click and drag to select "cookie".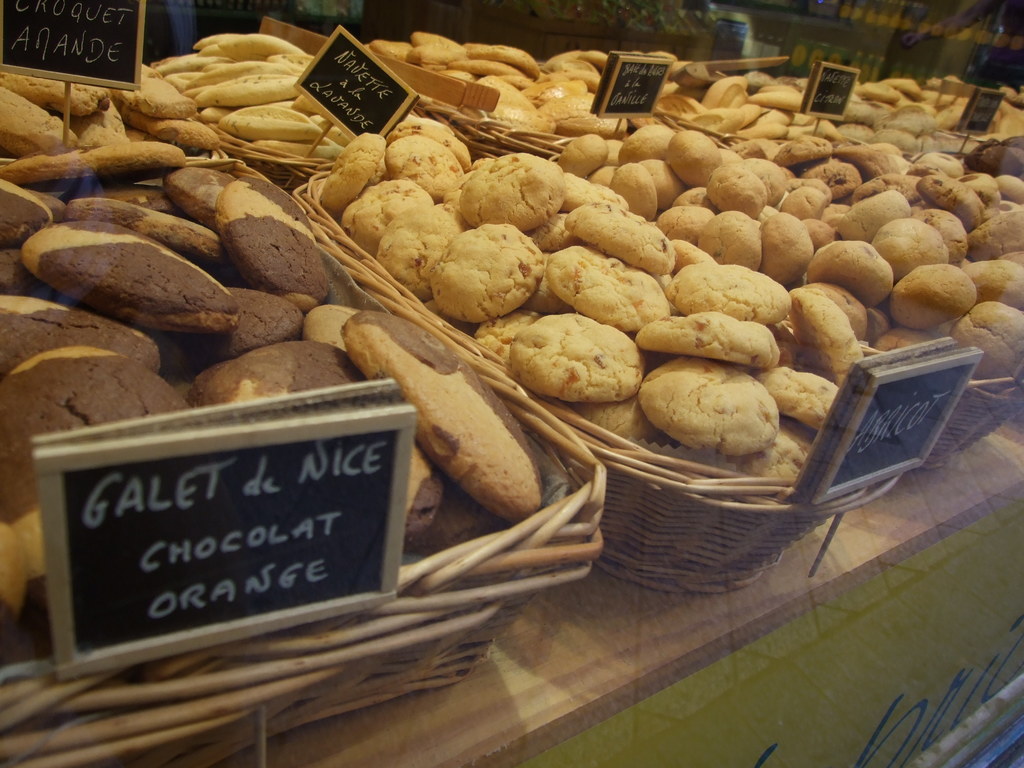
Selection: {"x1": 566, "y1": 171, "x2": 627, "y2": 211}.
